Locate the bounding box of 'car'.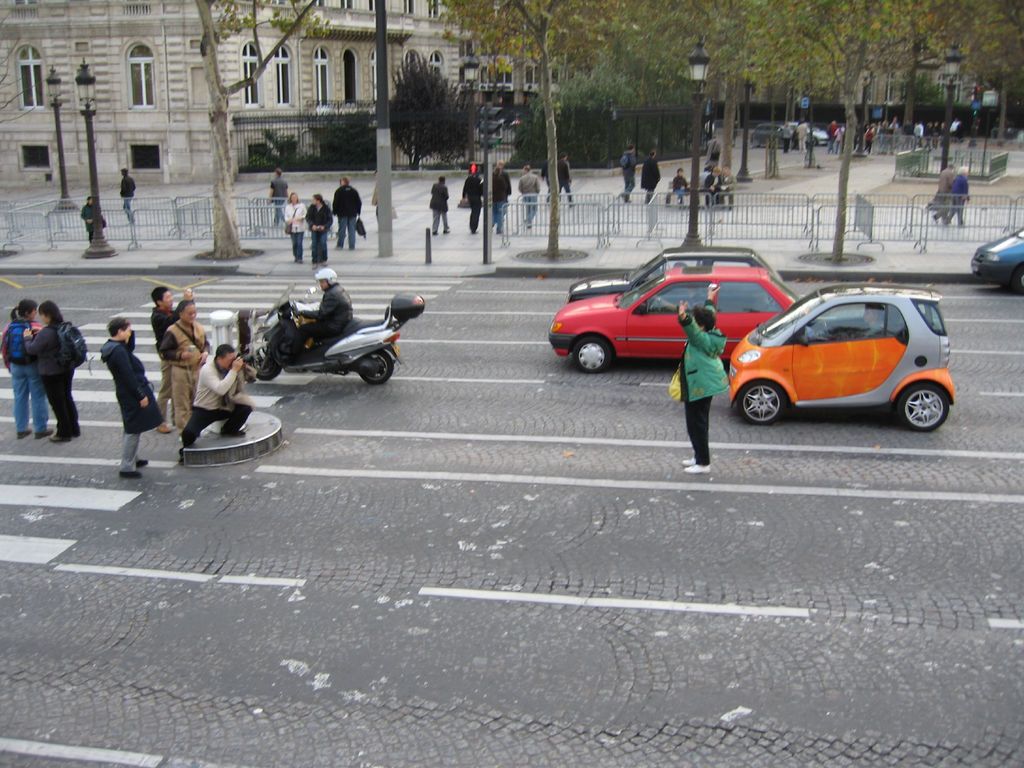
Bounding box: x1=726 y1=285 x2=961 y2=436.
